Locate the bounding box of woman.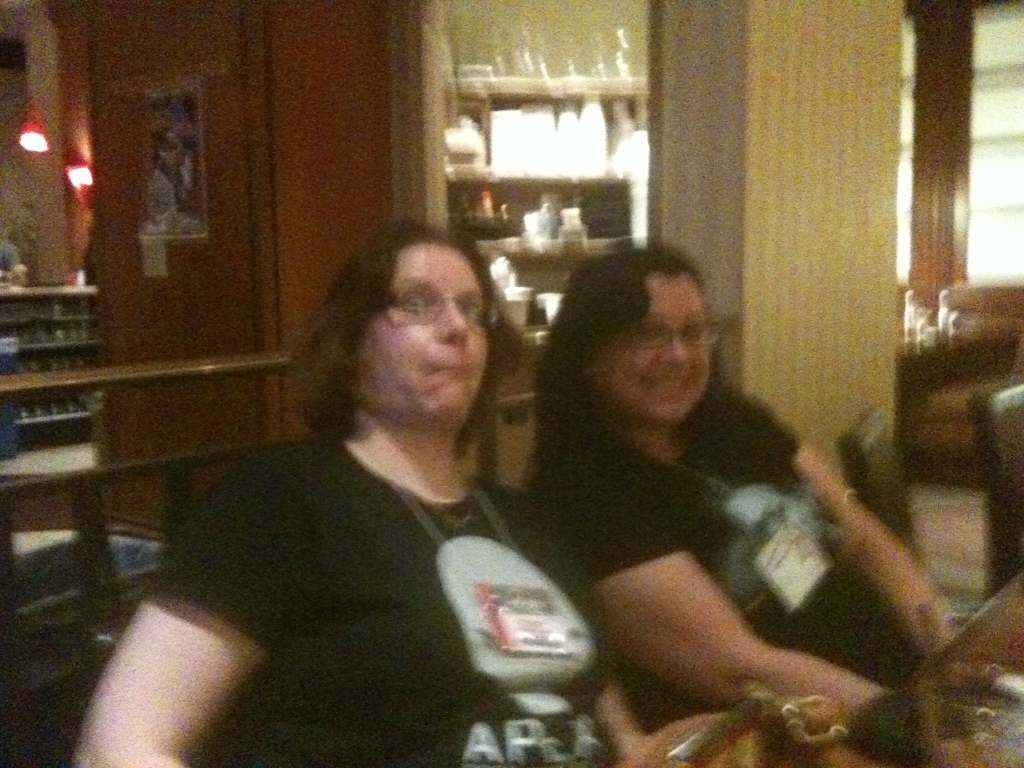
Bounding box: bbox=(131, 210, 611, 767).
